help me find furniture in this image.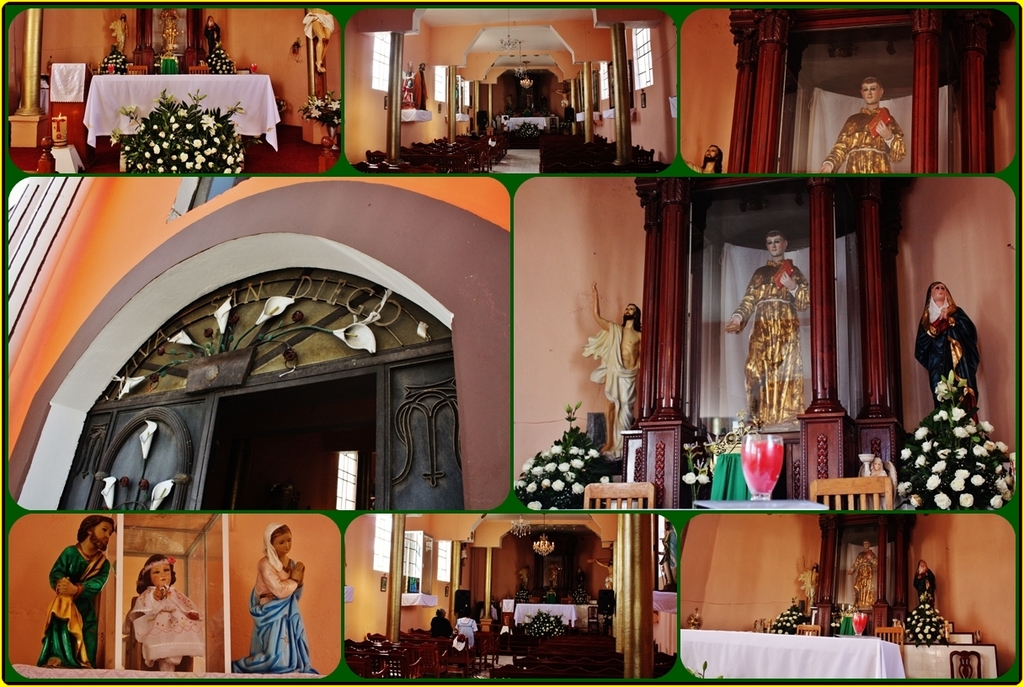
Found it: 945:647:982:681.
